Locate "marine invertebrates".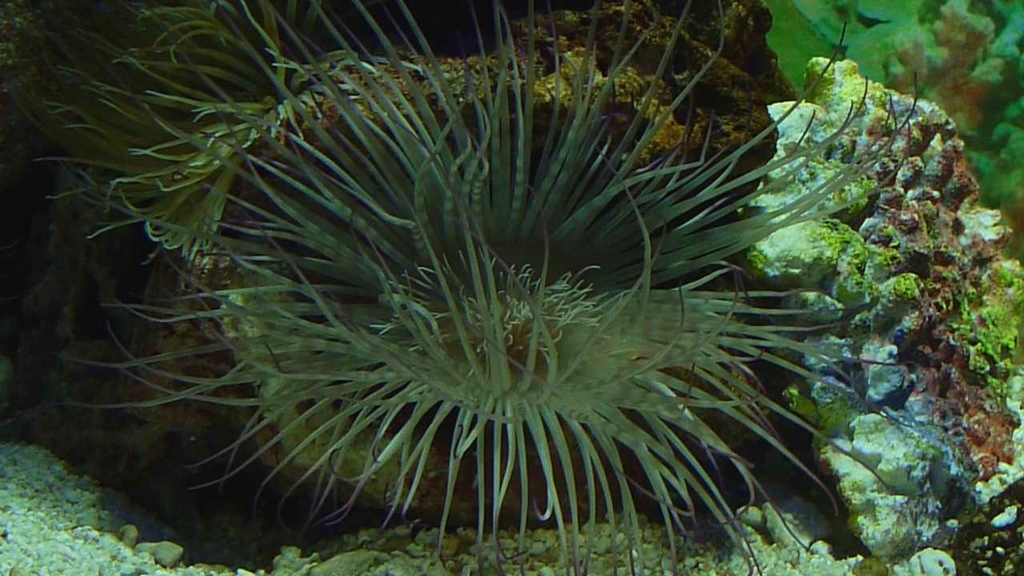
Bounding box: detection(822, 0, 1023, 243).
